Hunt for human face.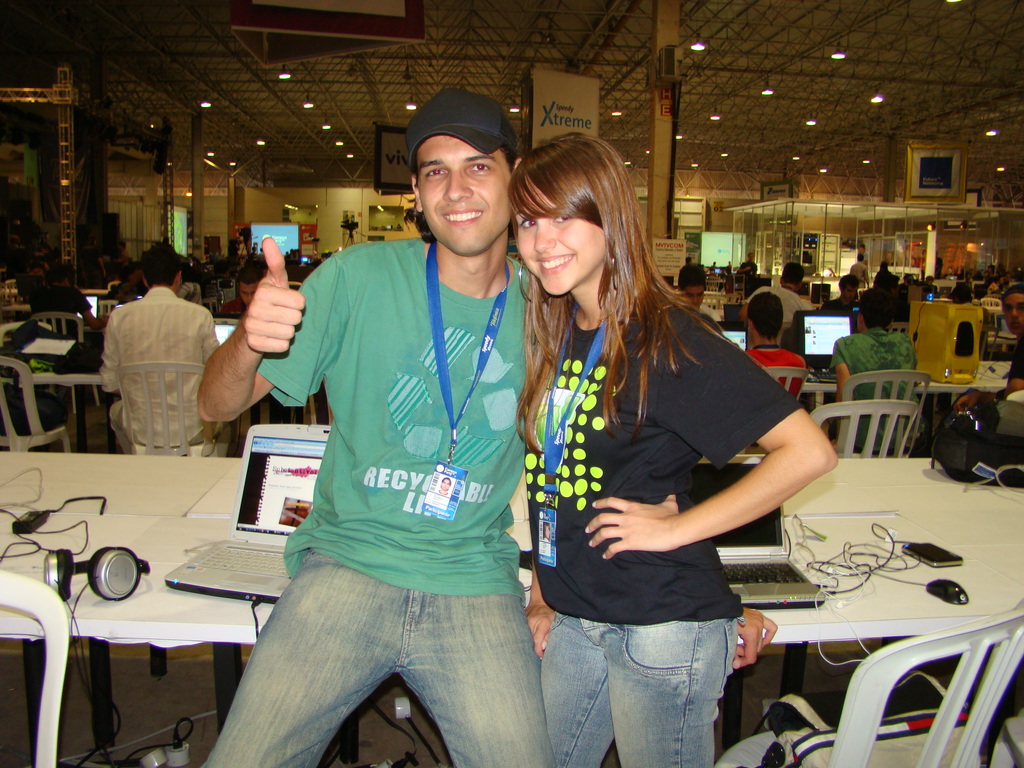
Hunted down at 513 188 603 296.
